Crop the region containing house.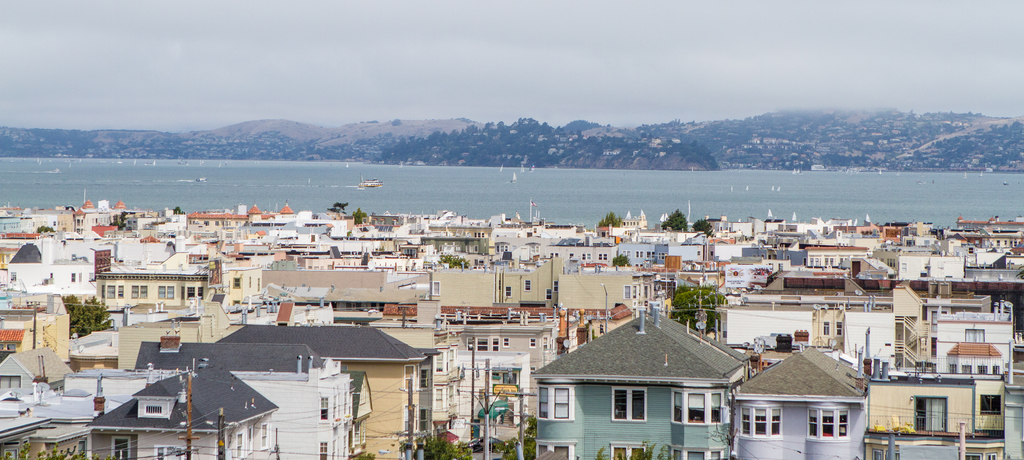
Crop region: 198/322/433/459.
